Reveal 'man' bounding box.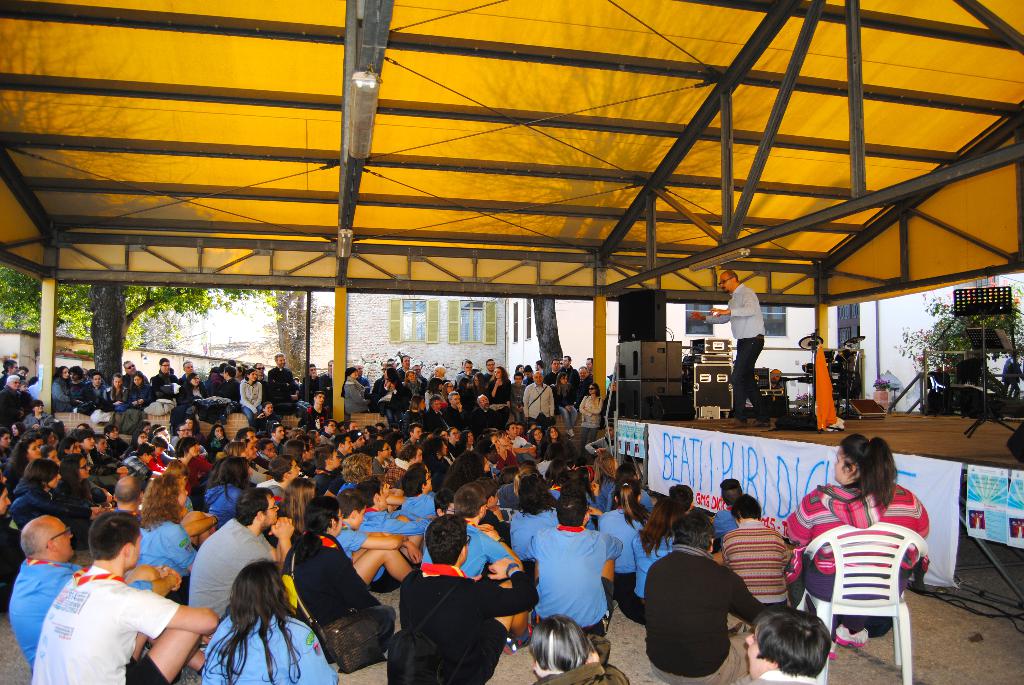
Revealed: locate(99, 476, 175, 527).
